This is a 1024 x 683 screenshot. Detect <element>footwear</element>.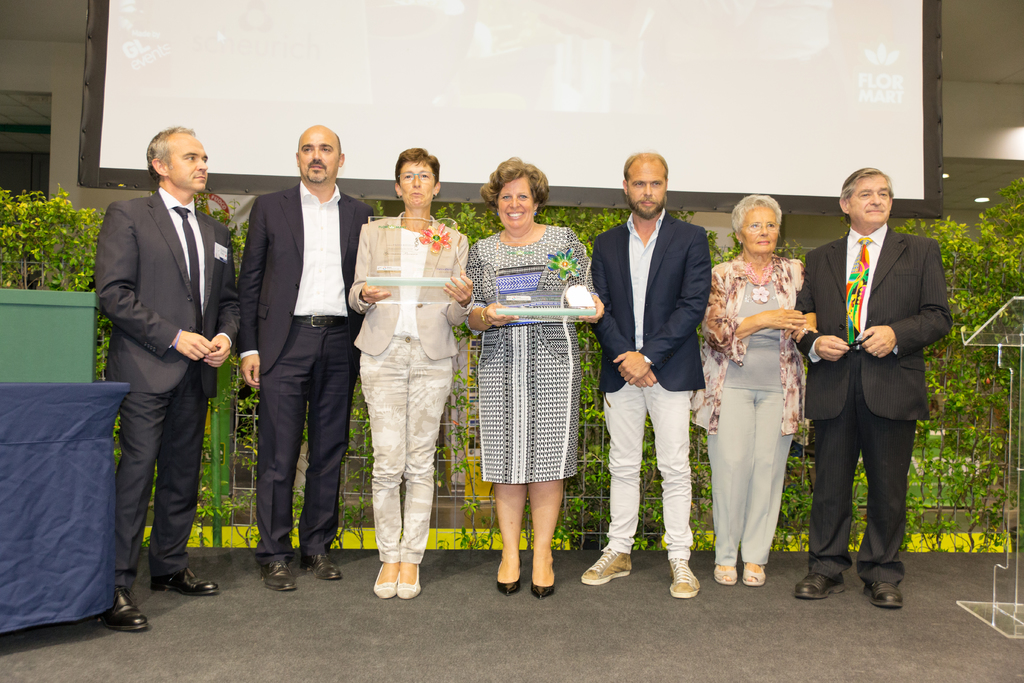
(left=856, top=580, right=906, bottom=607).
